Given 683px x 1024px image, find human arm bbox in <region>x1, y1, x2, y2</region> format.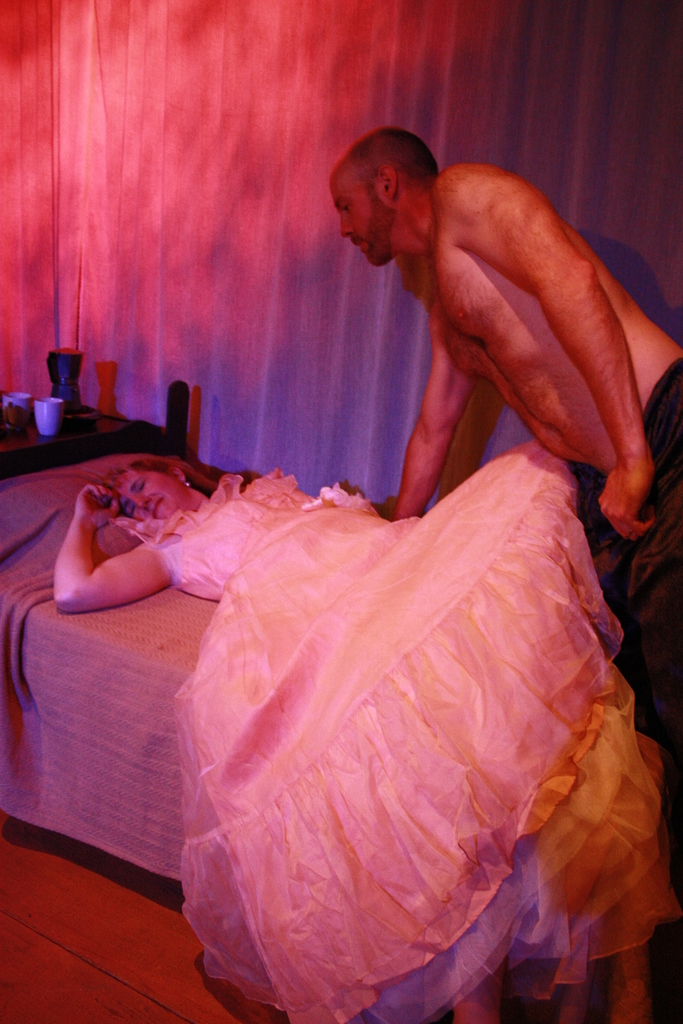
<region>47, 497, 170, 623</region>.
